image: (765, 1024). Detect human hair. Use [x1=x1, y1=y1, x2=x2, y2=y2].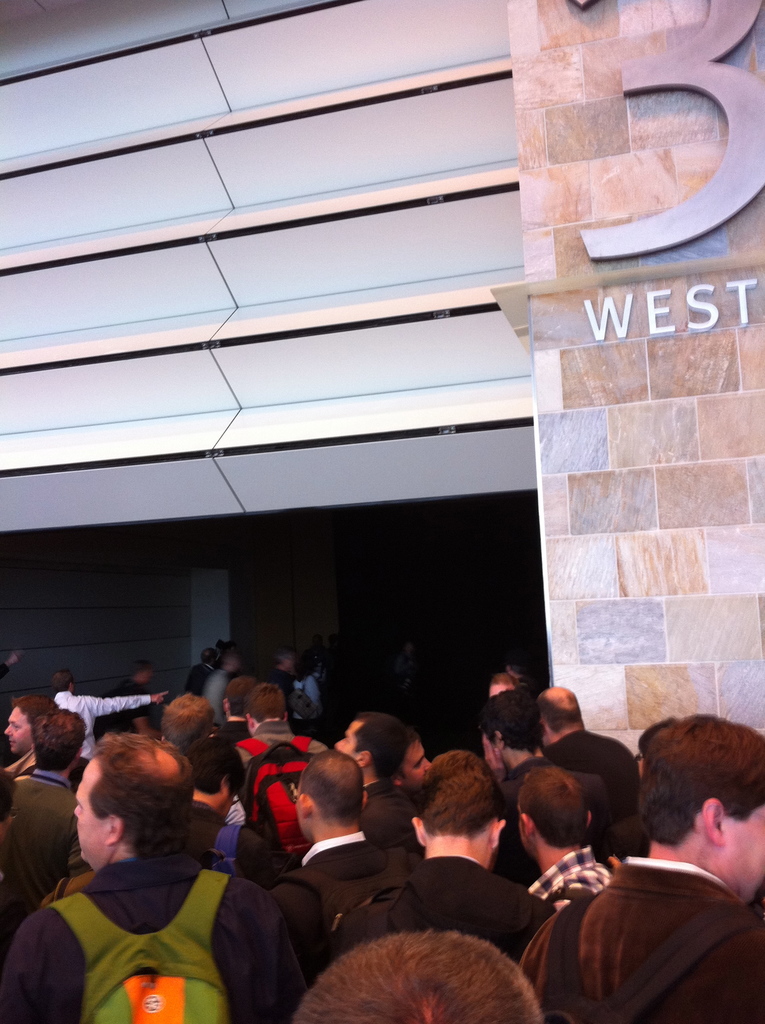
[x1=134, y1=657, x2=149, y2=678].
